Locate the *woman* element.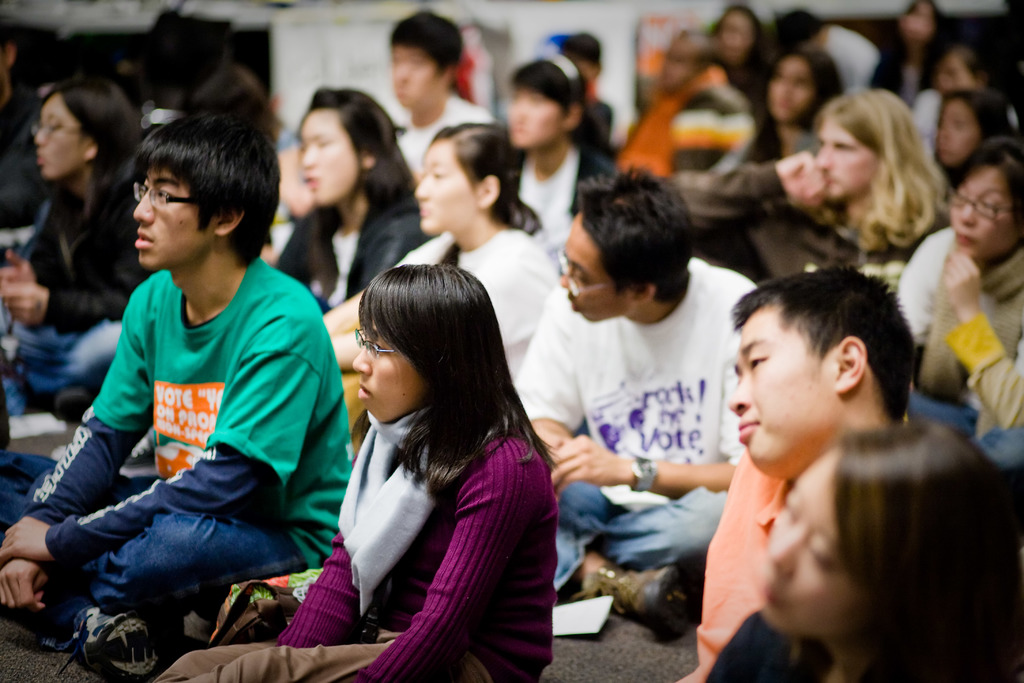
Element bbox: region(700, 415, 1023, 682).
